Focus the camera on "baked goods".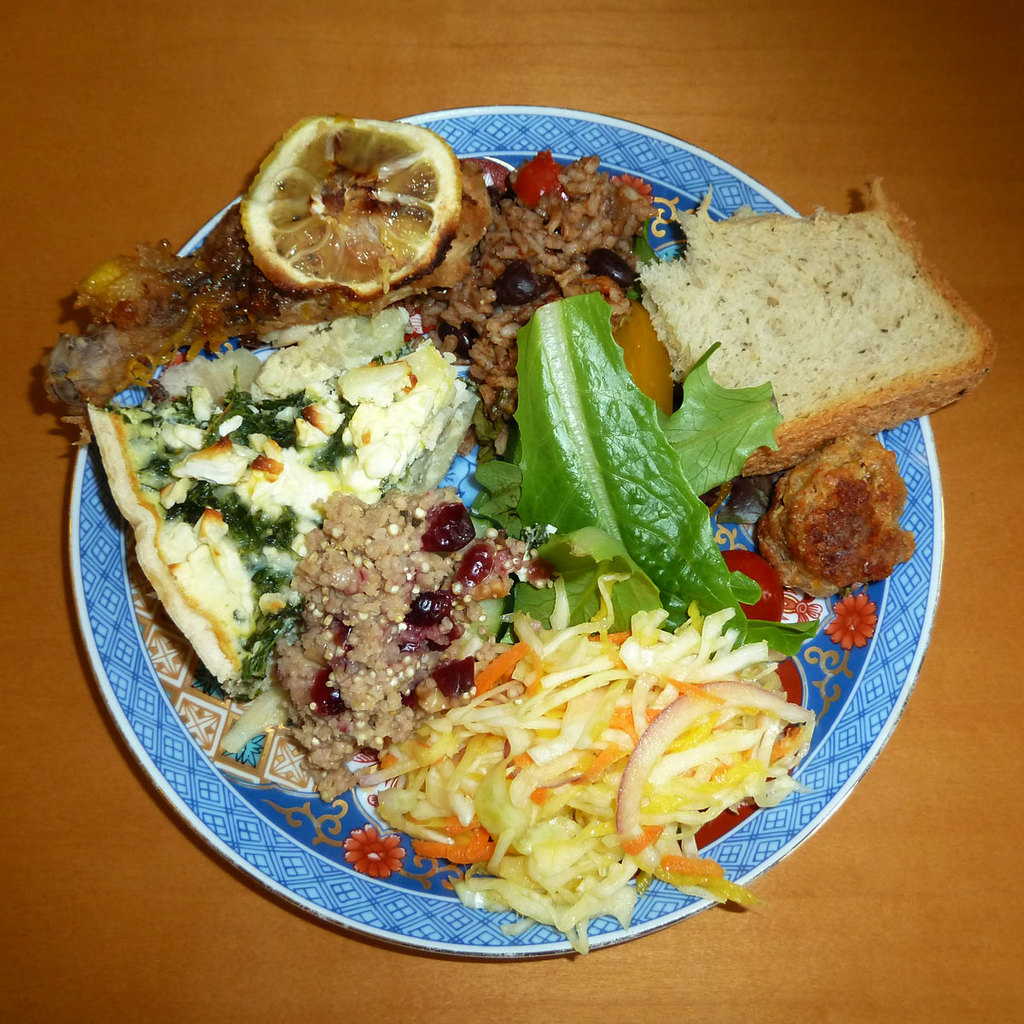
Focus region: pyautogui.locateOnScreen(642, 170, 998, 479).
